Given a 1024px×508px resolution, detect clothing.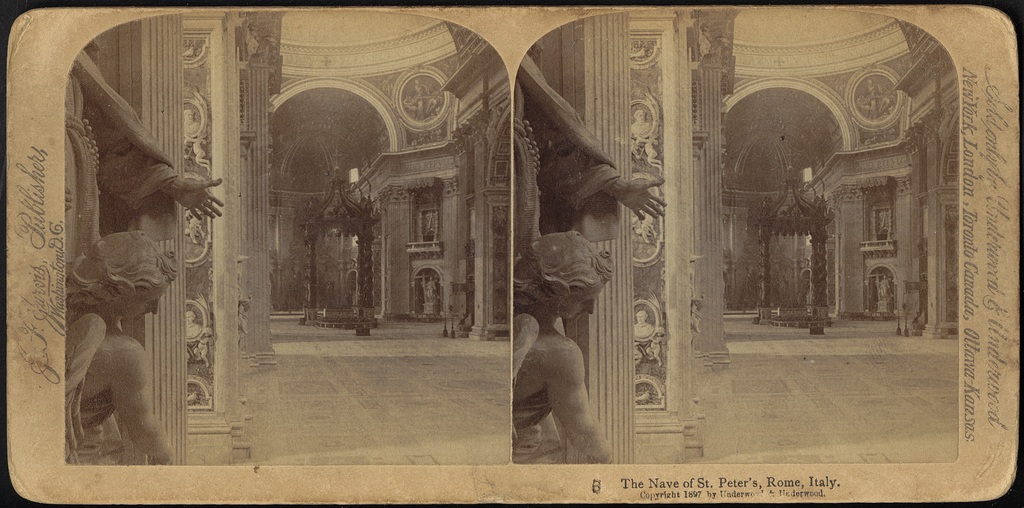
bbox=(63, 42, 177, 283).
